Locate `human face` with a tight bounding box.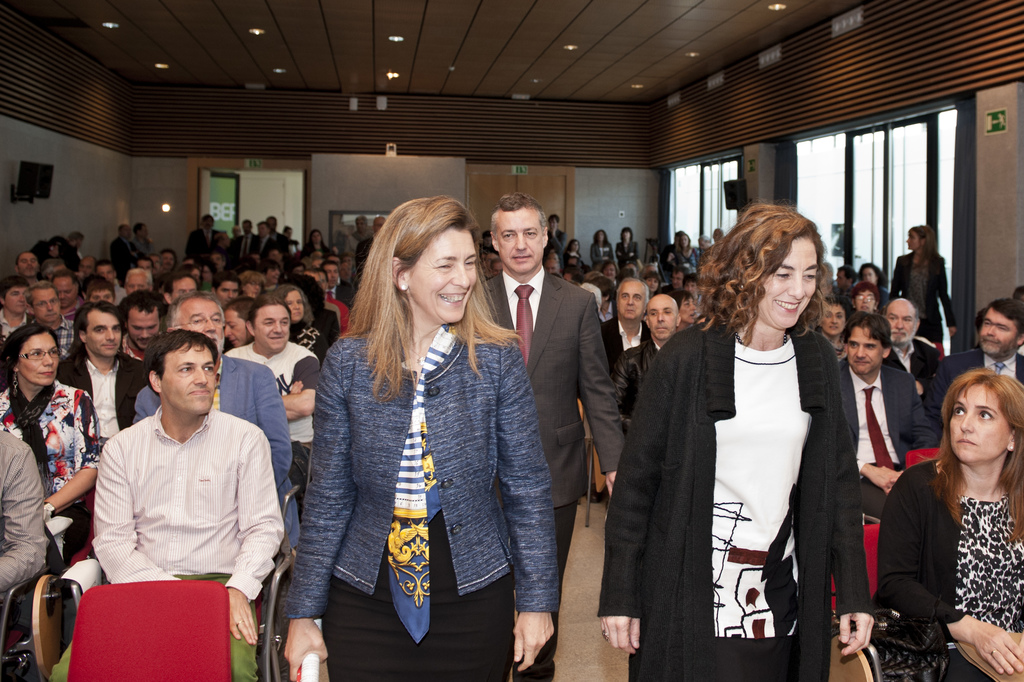
{"x1": 344, "y1": 254, "x2": 352, "y2": 265}.
